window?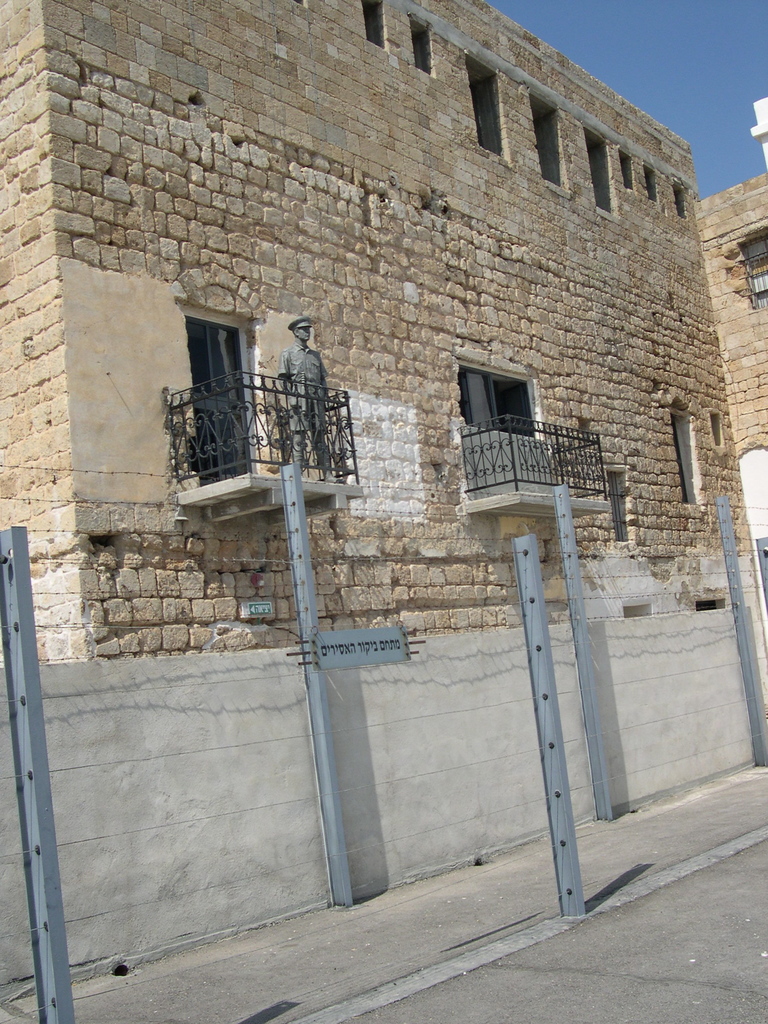
select_region(464, 65, 513, 147)
